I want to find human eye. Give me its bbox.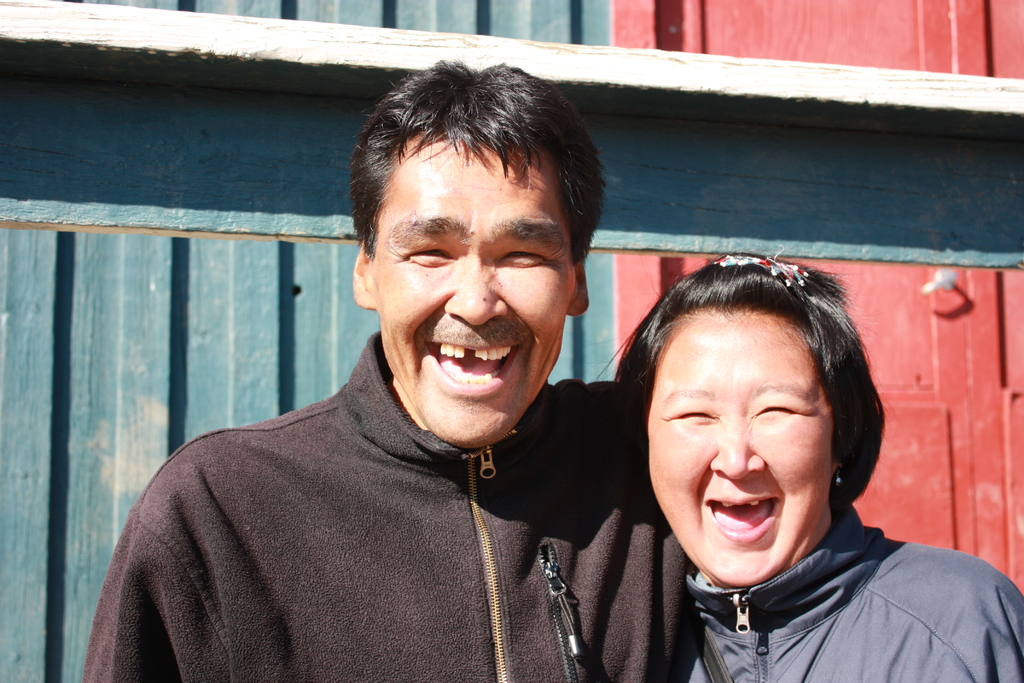
<bbox>404, 250, 457, 268</bbox>.
